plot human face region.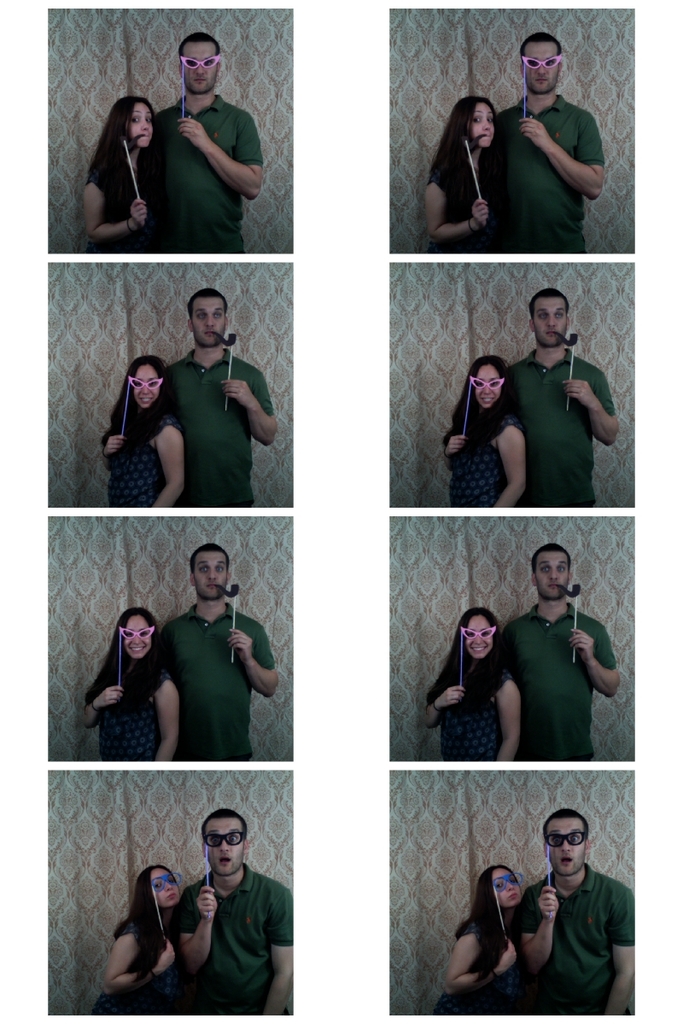
Plotted at x1=197, y1=550, x2=229, y2=600.
